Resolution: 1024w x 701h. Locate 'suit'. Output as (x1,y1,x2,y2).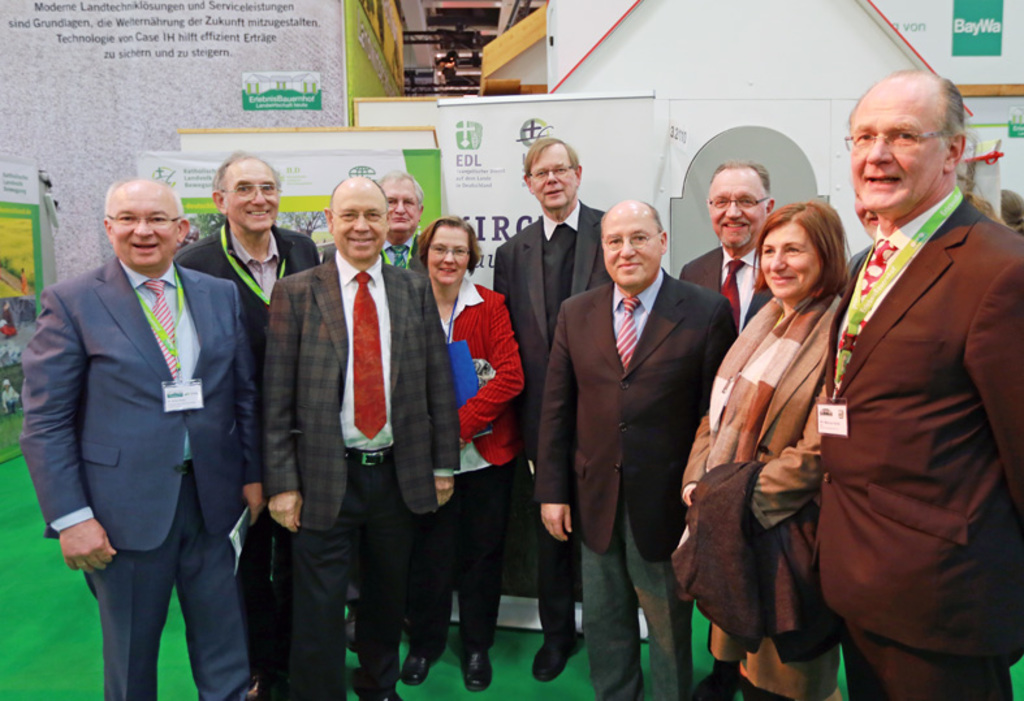
(683,248,774,328).
